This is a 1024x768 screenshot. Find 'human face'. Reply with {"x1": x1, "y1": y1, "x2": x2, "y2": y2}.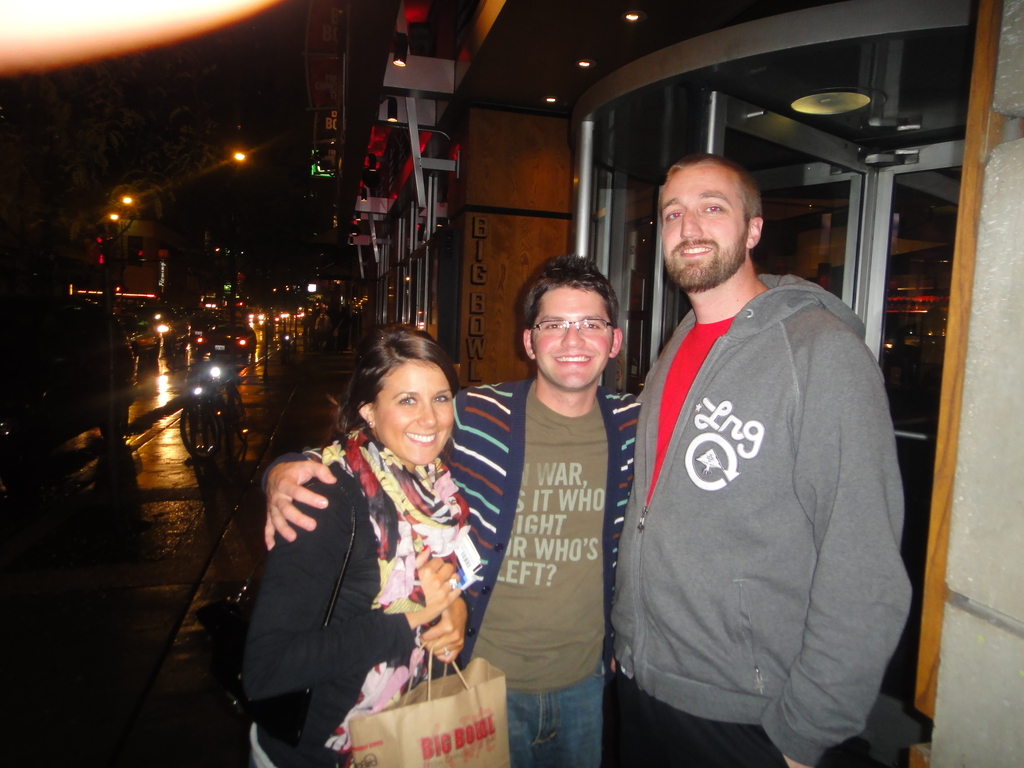
{"x1": 660, "y1": 165, "x2": 747, "y2": 288}.
